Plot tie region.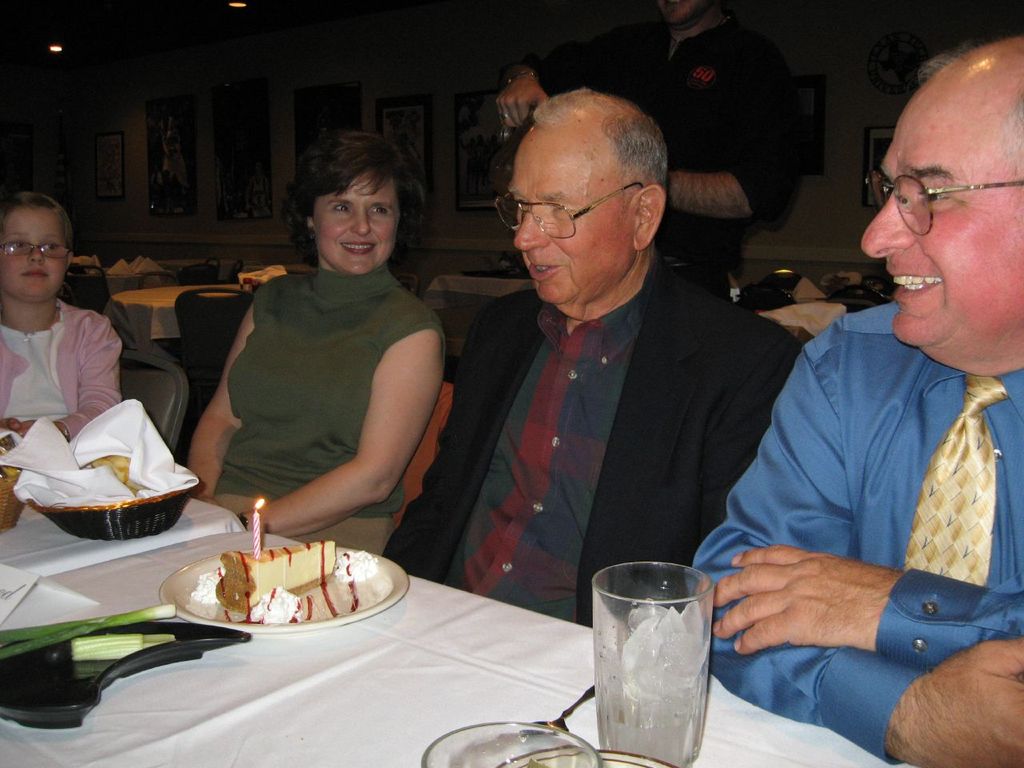
Plotted at crop(902, 374, 1007, 582).
